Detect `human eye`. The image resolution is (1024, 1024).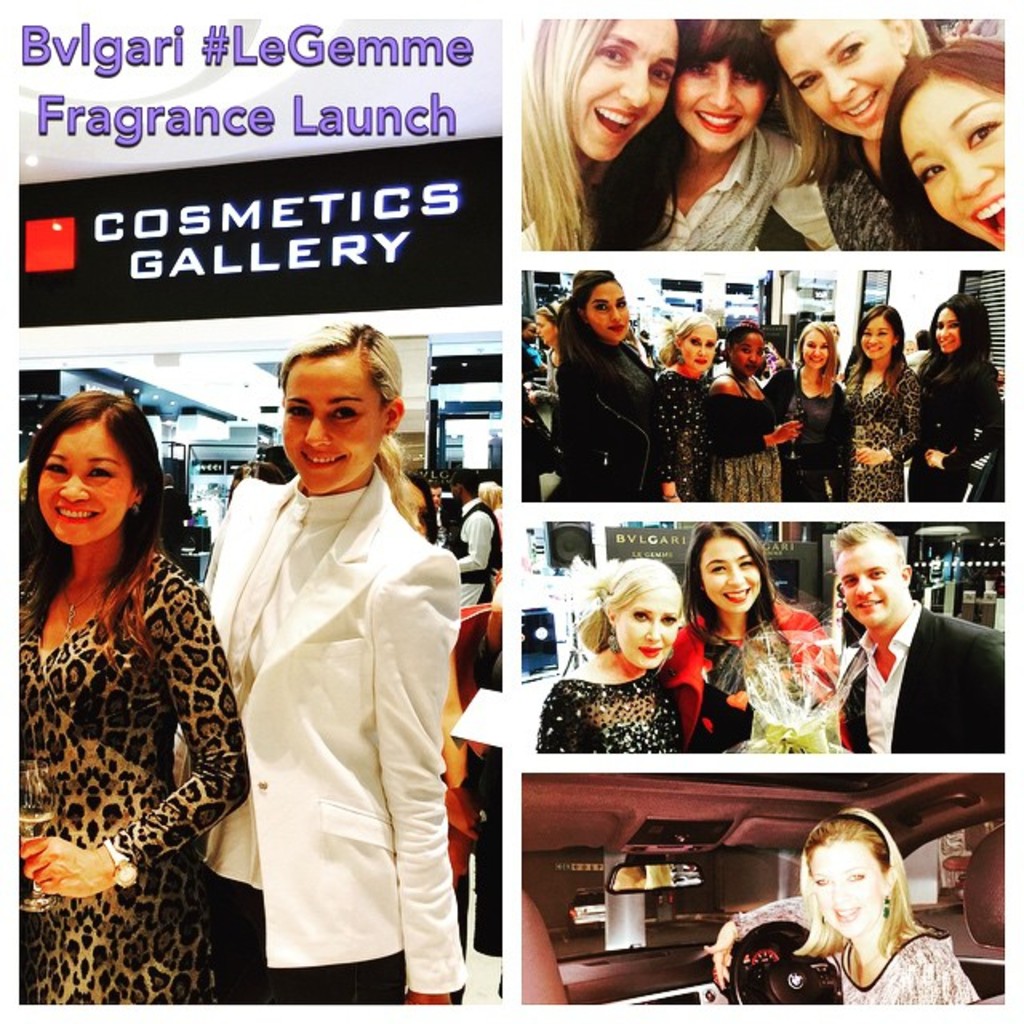
880 330 888 338.
